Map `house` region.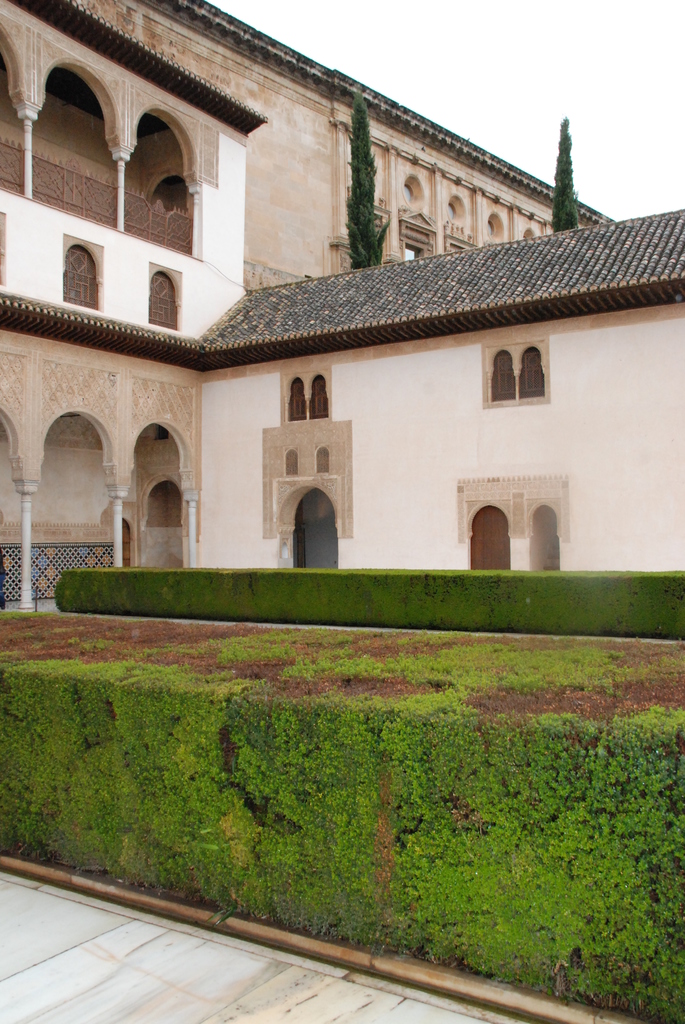
Mapped to x1=0, y1=0, x2=610, y2=614.
